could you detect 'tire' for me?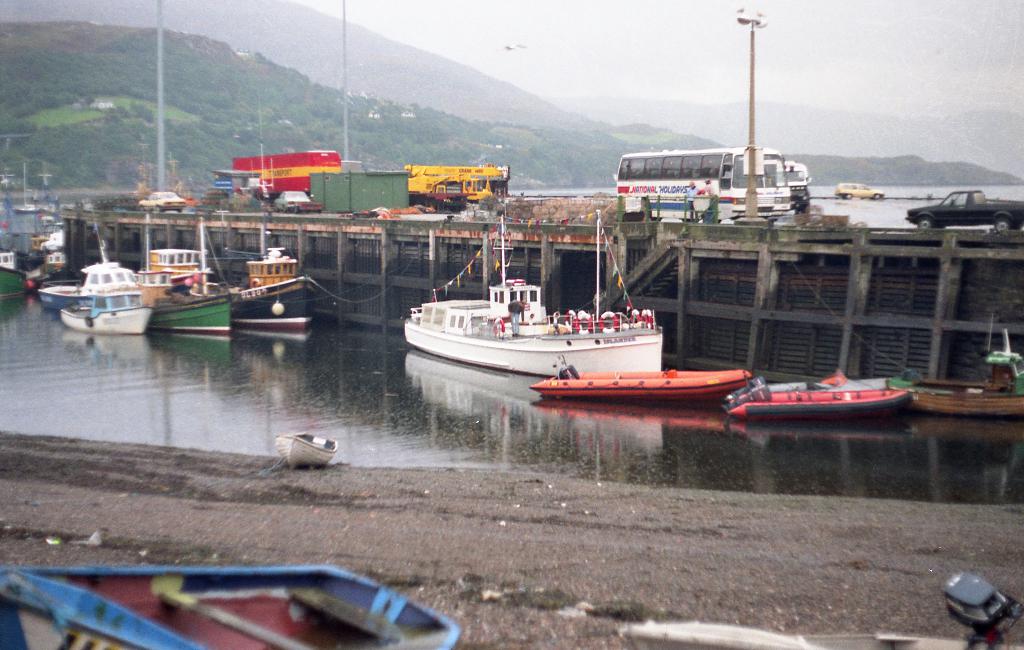
Detection result: l=994, t=217, r=1010, b=232.
